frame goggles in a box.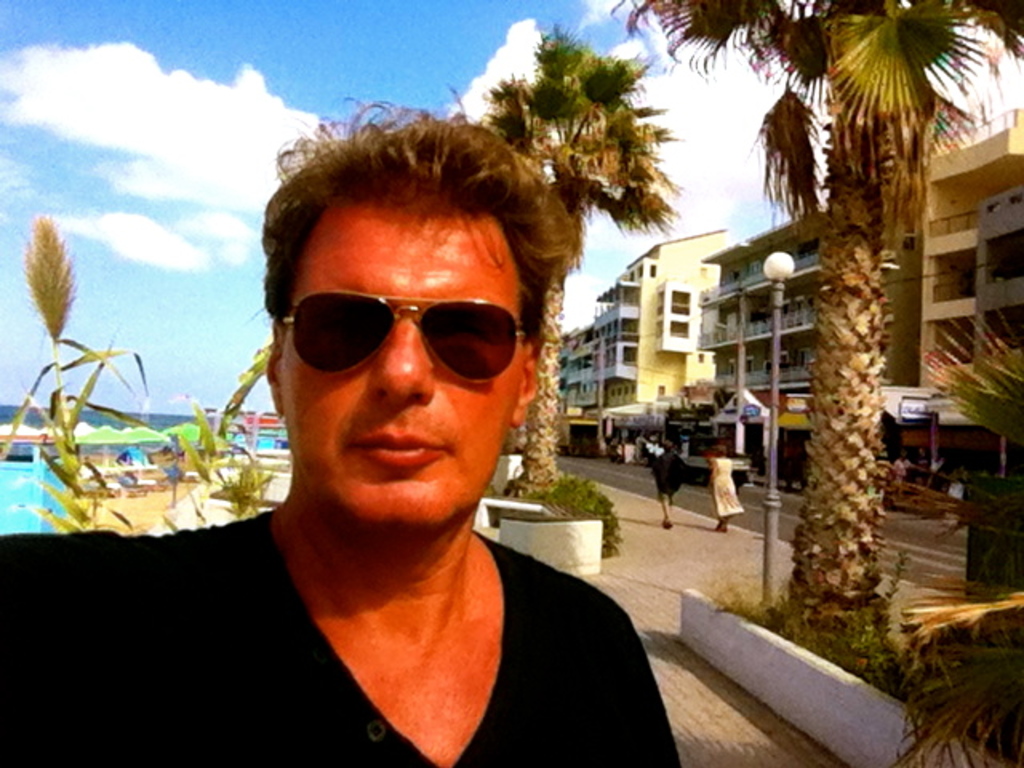
left=266, top=280, right=528, bottom=384.
